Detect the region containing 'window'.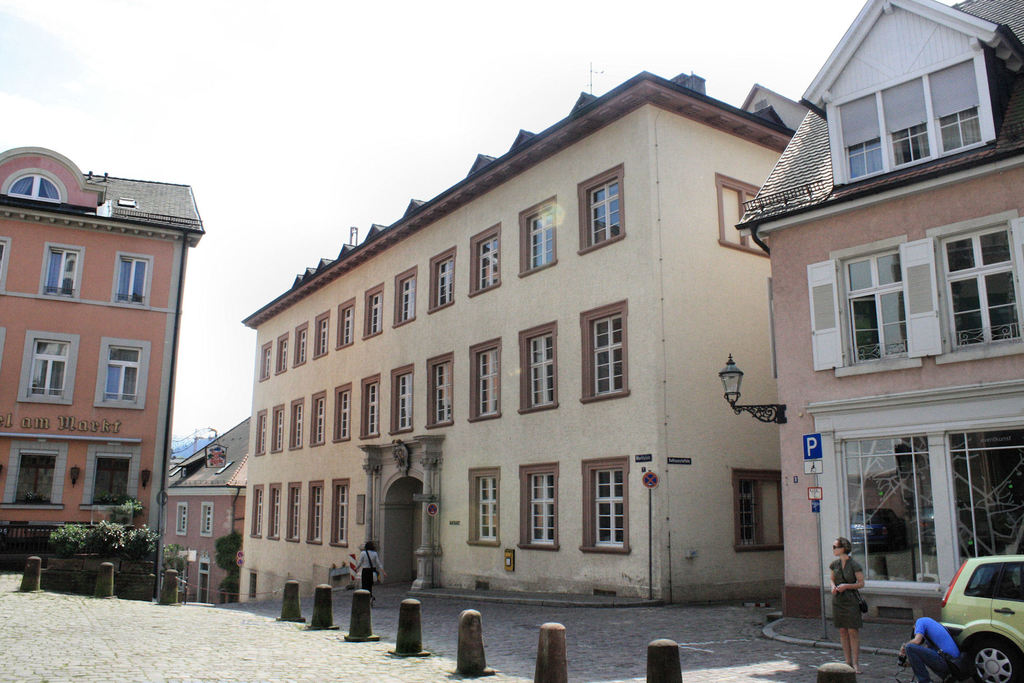
356 372 385 438.
